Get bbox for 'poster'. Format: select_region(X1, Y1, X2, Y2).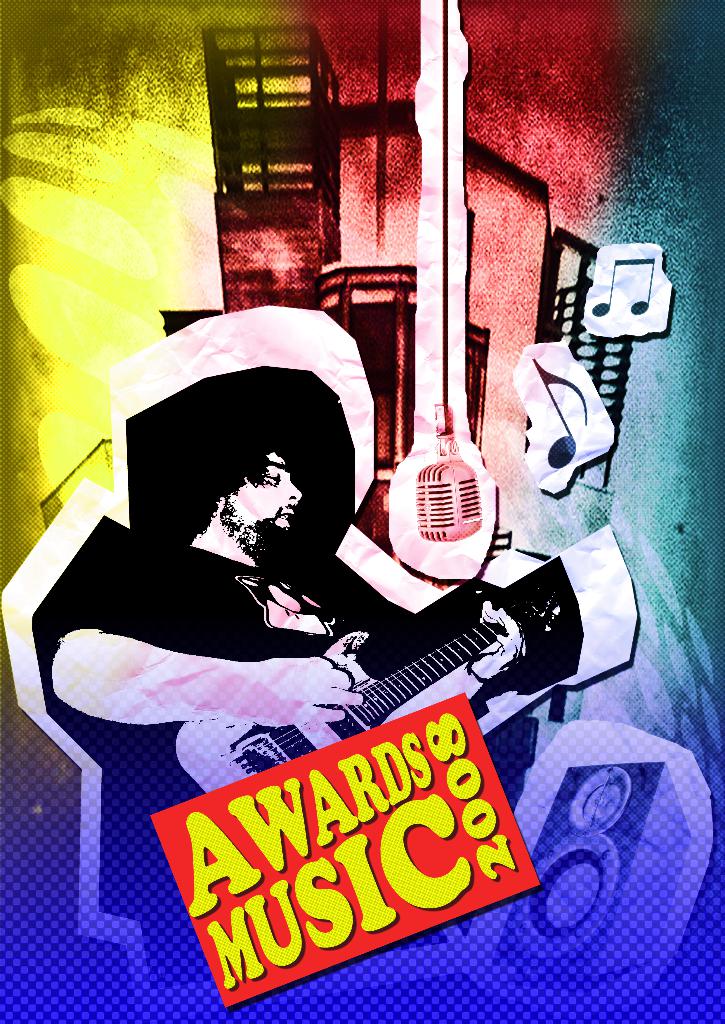
select_region(0, 0, 724, 1021).
